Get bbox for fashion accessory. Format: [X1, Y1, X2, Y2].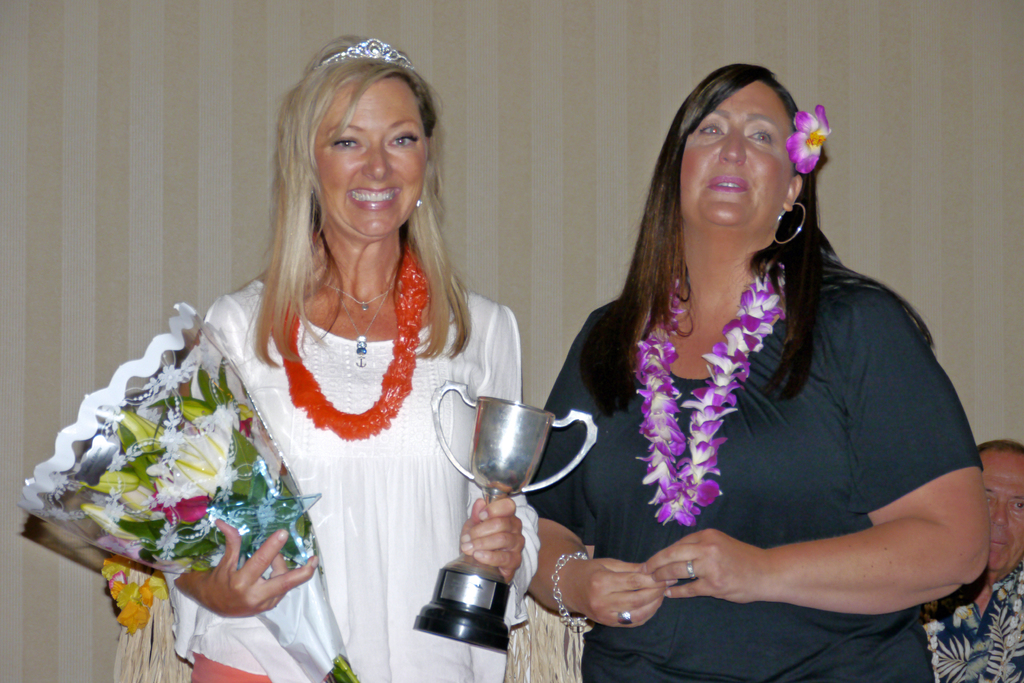
[548, 549, 590, 627].
